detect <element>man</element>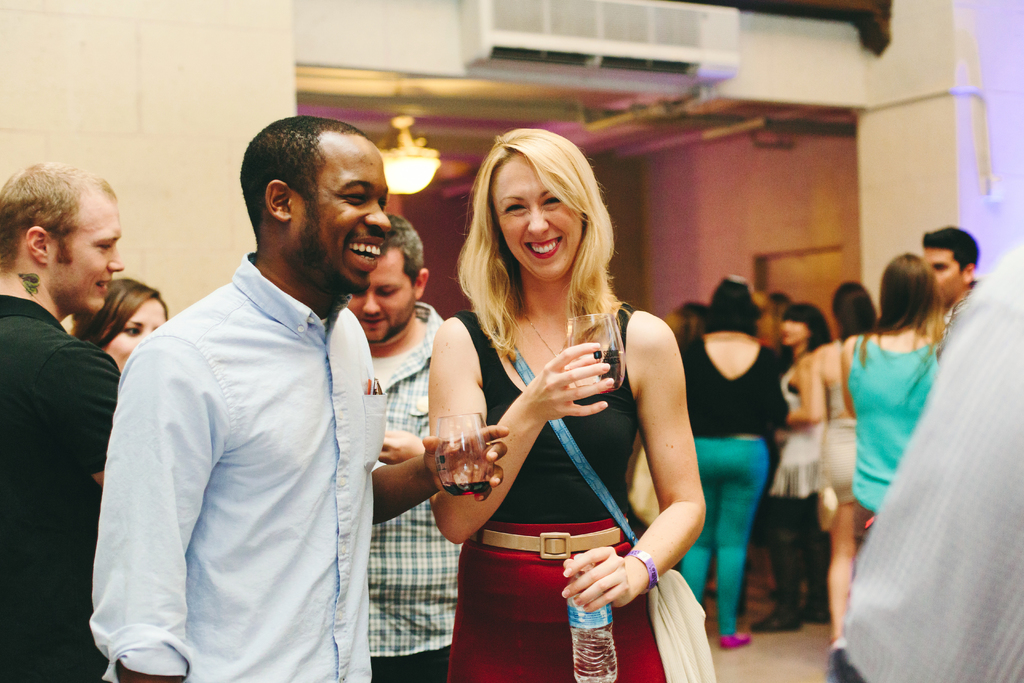
x1=829 y1=239 x2=1023 y2=682
